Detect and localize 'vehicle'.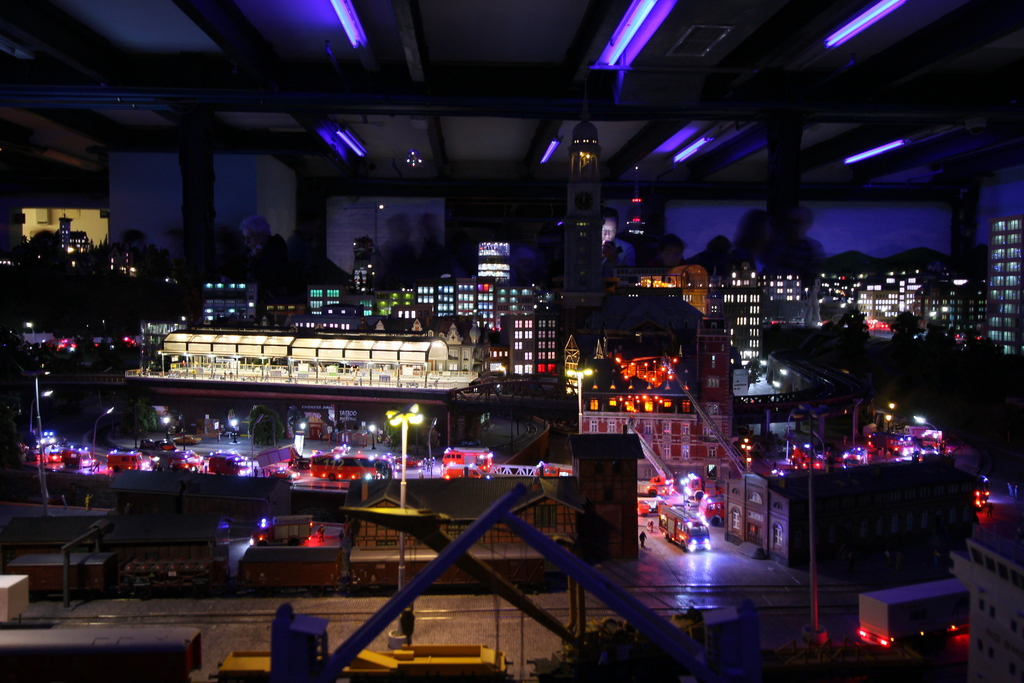
Localized at Rect(856, 592, 968, 647).
